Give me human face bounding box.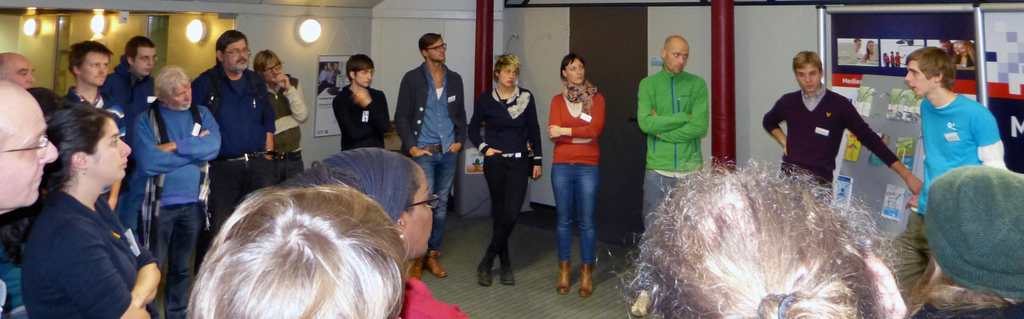
(x1=0, y1=117, x2=58, y2=205).
